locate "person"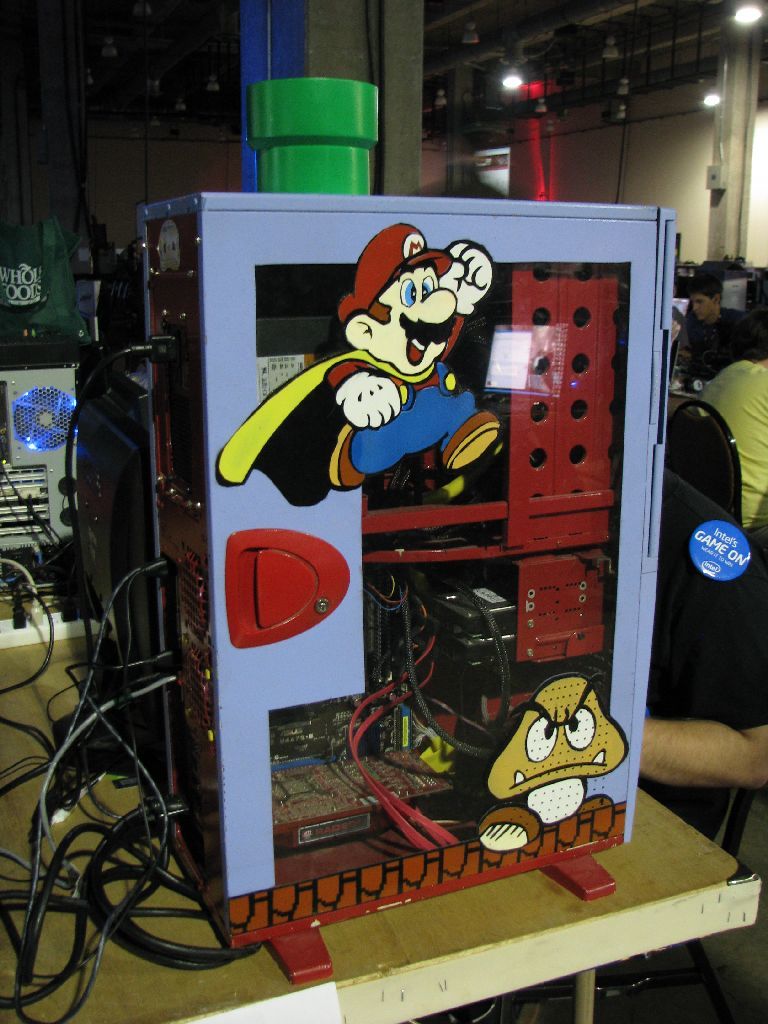
[x1=695, y1=331, x2=767, y2=540]
